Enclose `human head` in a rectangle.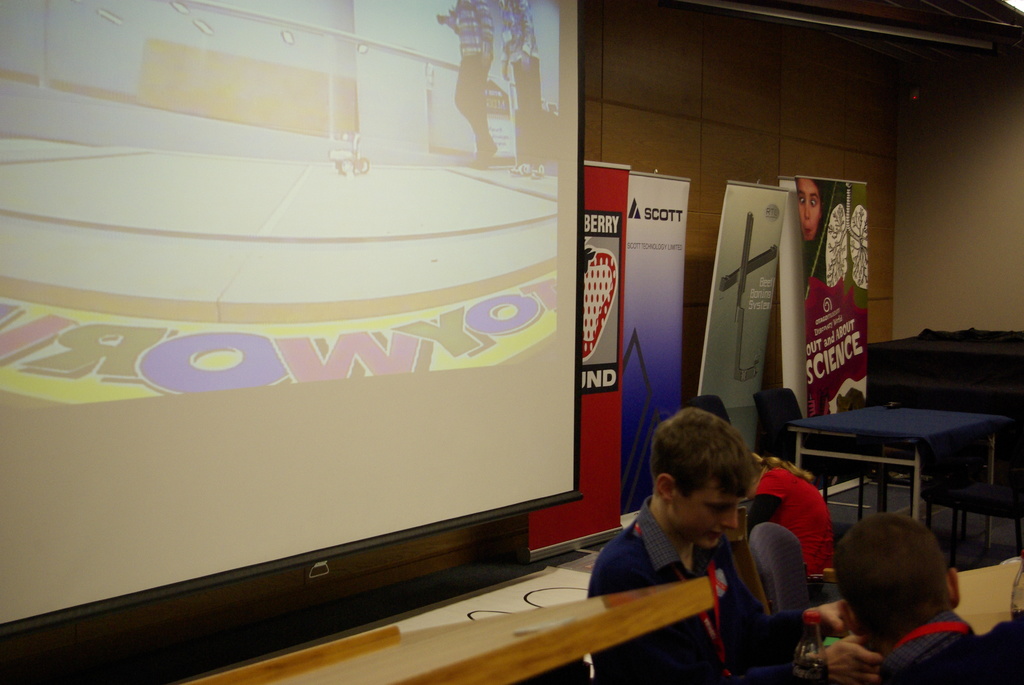
824 527 979 661.
